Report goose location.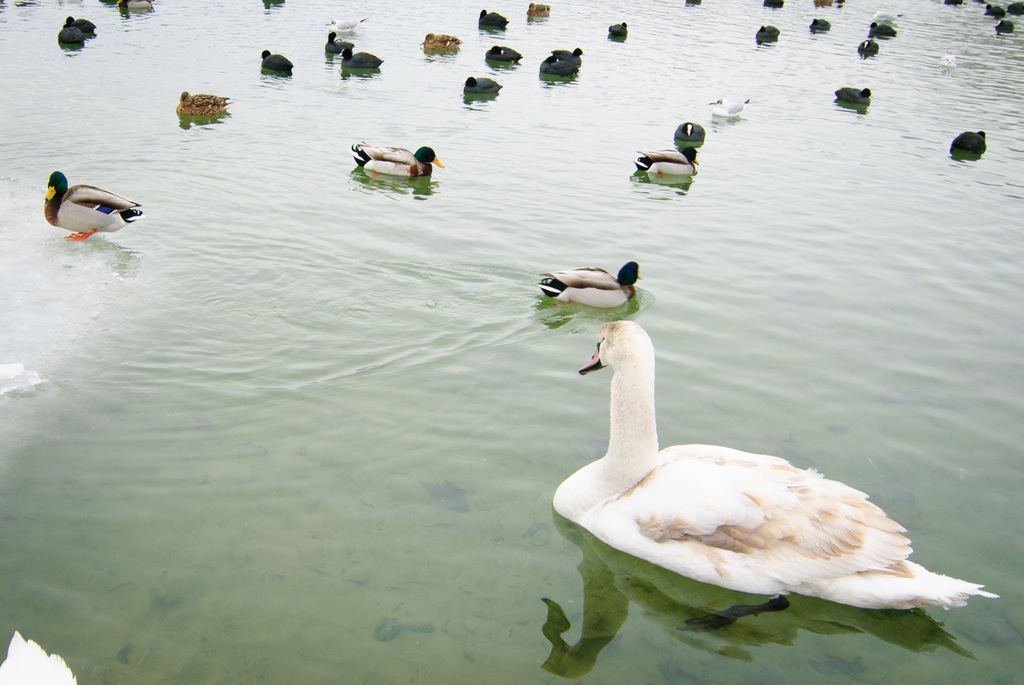
Report: rect(877, 6, 901, 24).
